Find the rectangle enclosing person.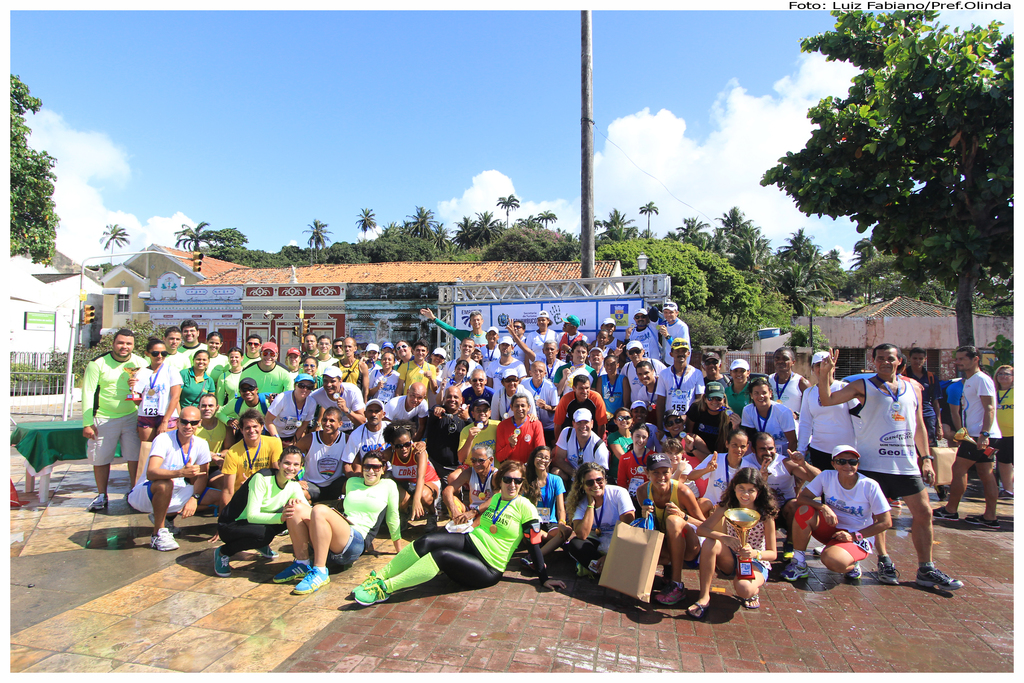
522:359:557:407.
